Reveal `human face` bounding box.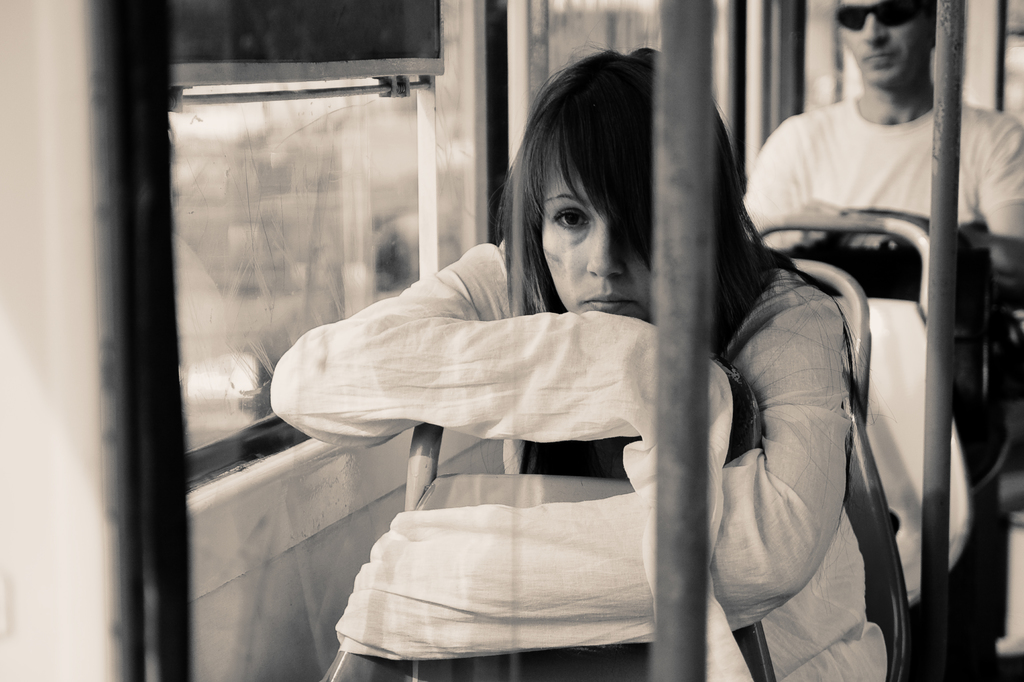
Revealed: 527/136/663/338.
